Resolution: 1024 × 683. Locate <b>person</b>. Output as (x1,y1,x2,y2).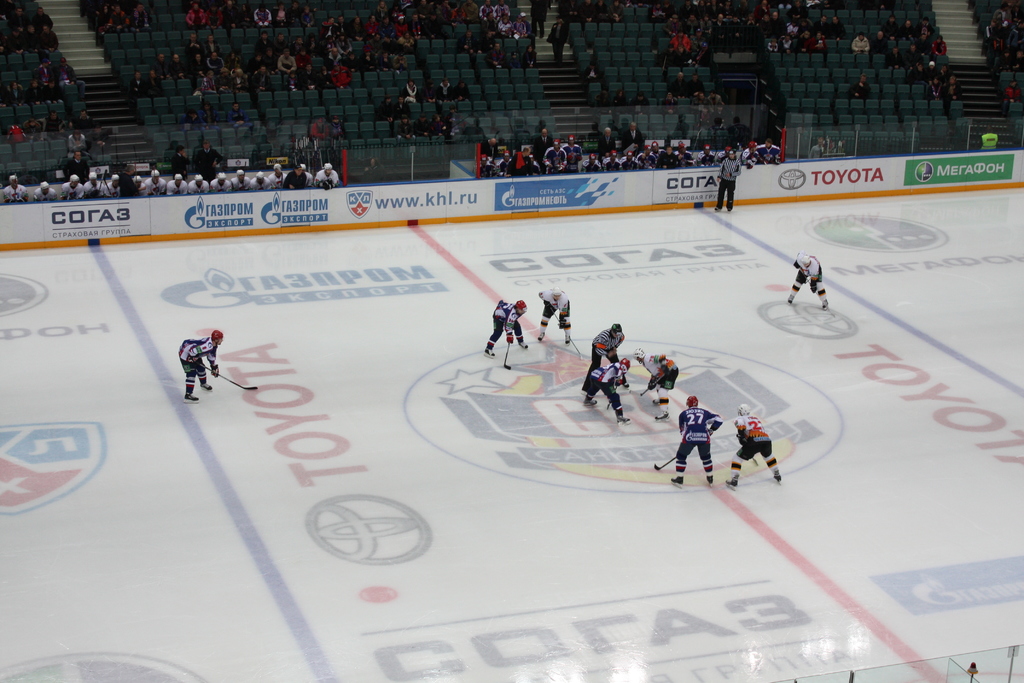
(790,250,831,314).
